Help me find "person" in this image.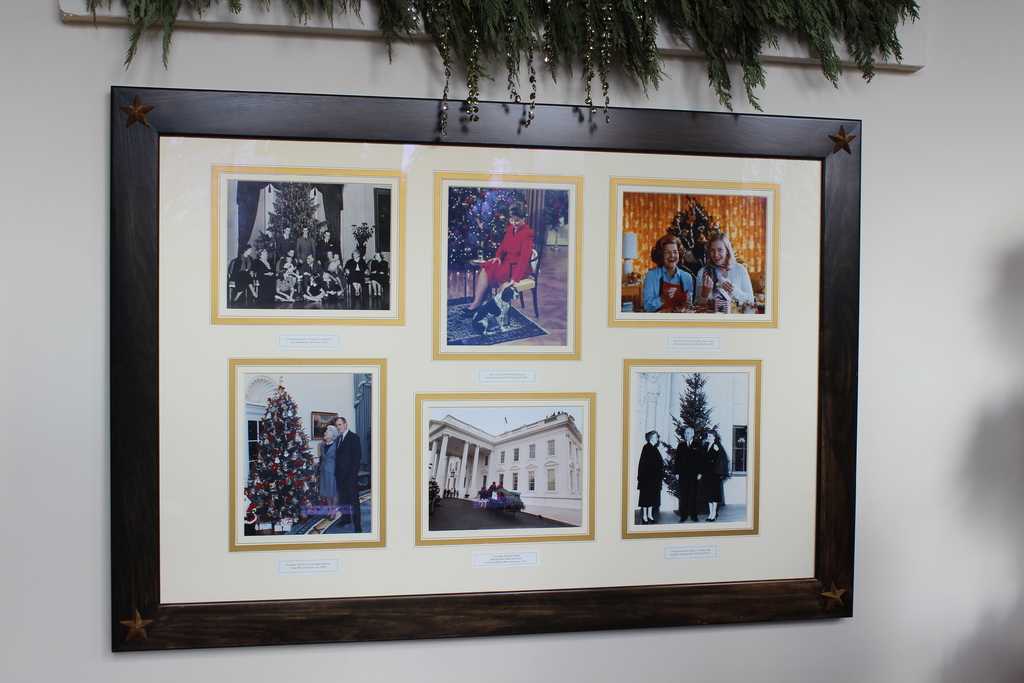
Found it: <region>461, 202, 534, 319</region>.
